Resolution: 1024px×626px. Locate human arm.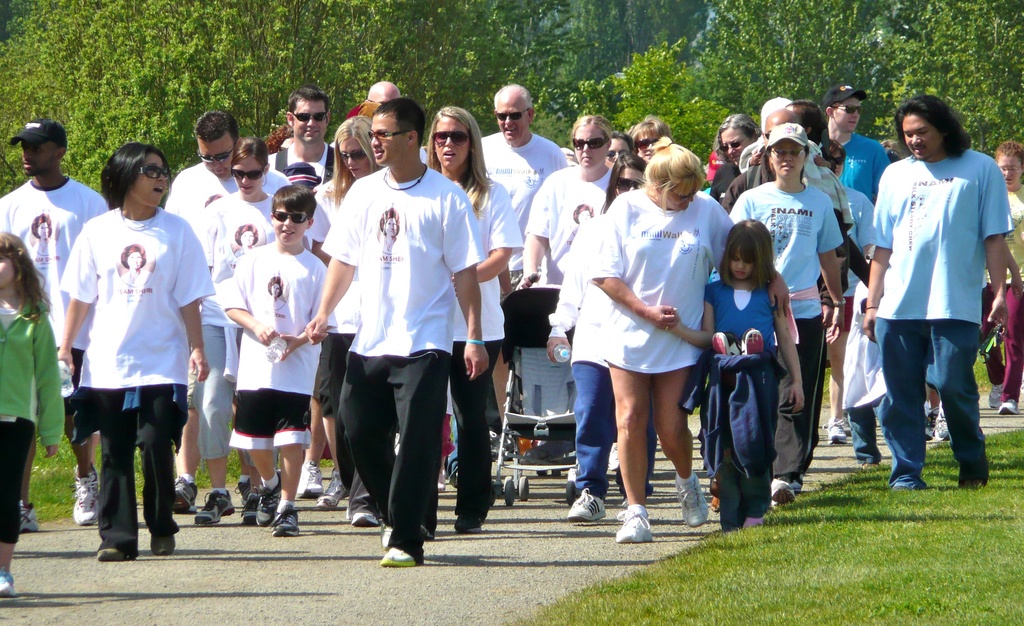
detection(768, 277, 806, 415).
